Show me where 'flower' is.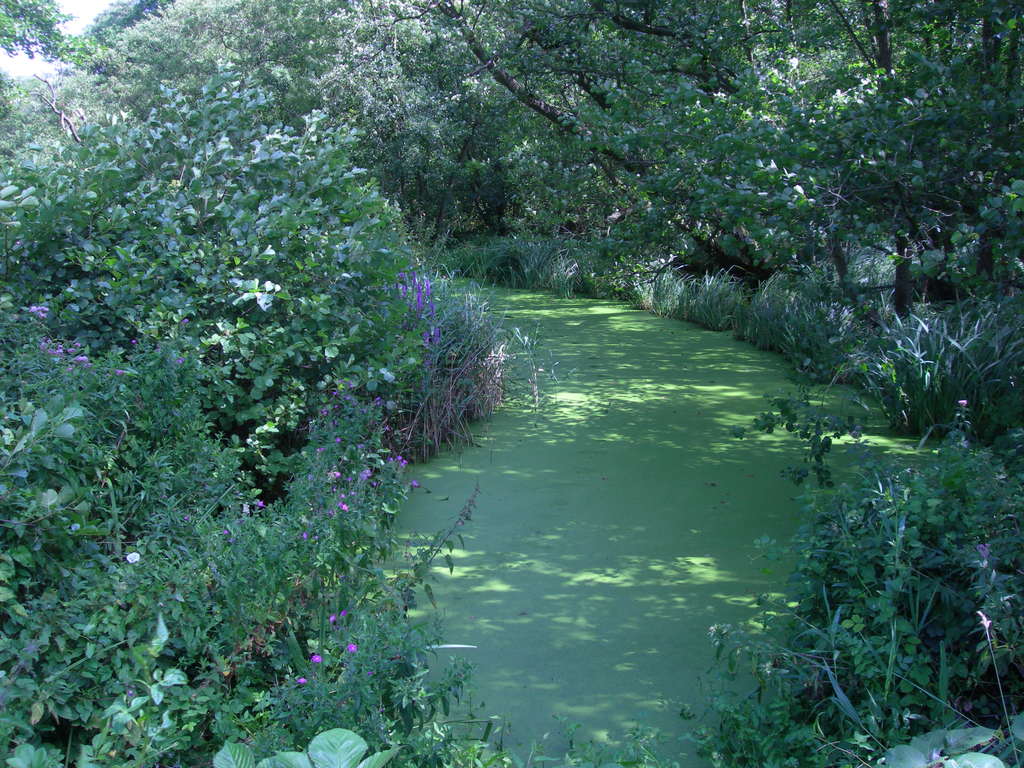
'flower' is at {"x1": 328, "y1": 511, "x2": 335, "y2": 520}.
